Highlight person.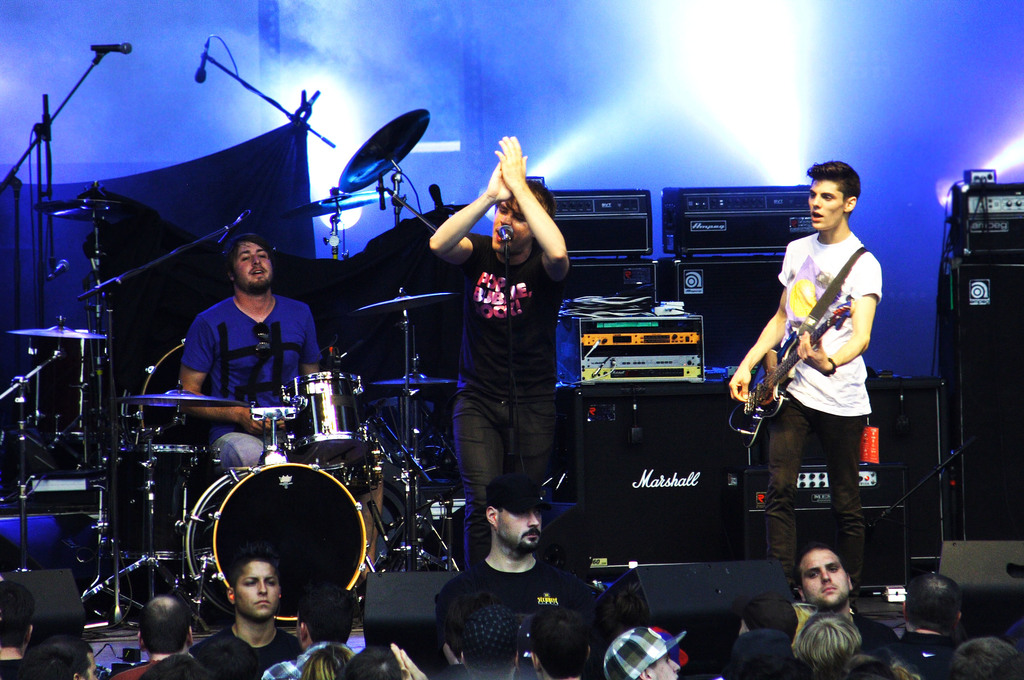
Highlighted region: (left=351, top=645, right=404, bottom=679).
